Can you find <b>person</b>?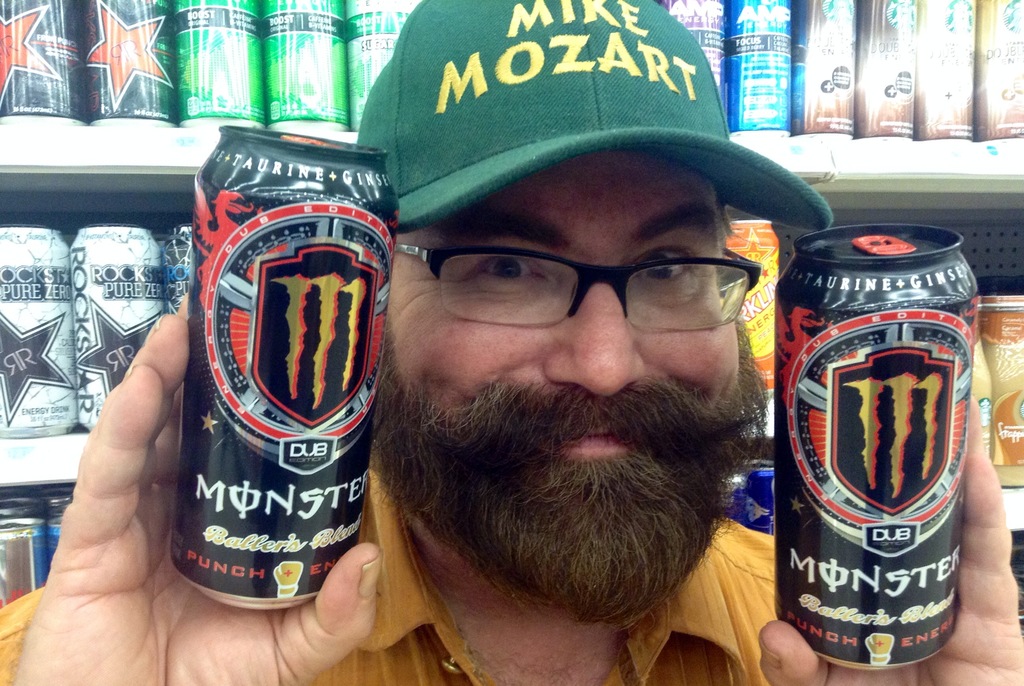
Yes, bounding box: rect(0, 0, 1023, 685).
